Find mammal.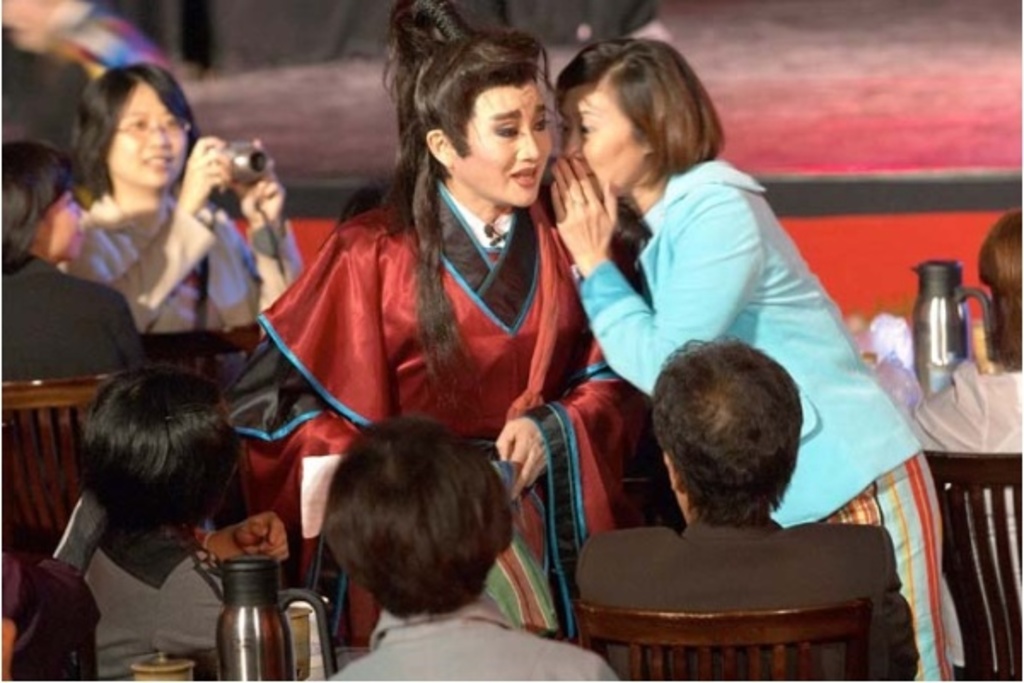
(left=49, top=67, right=307, bottom=319).
